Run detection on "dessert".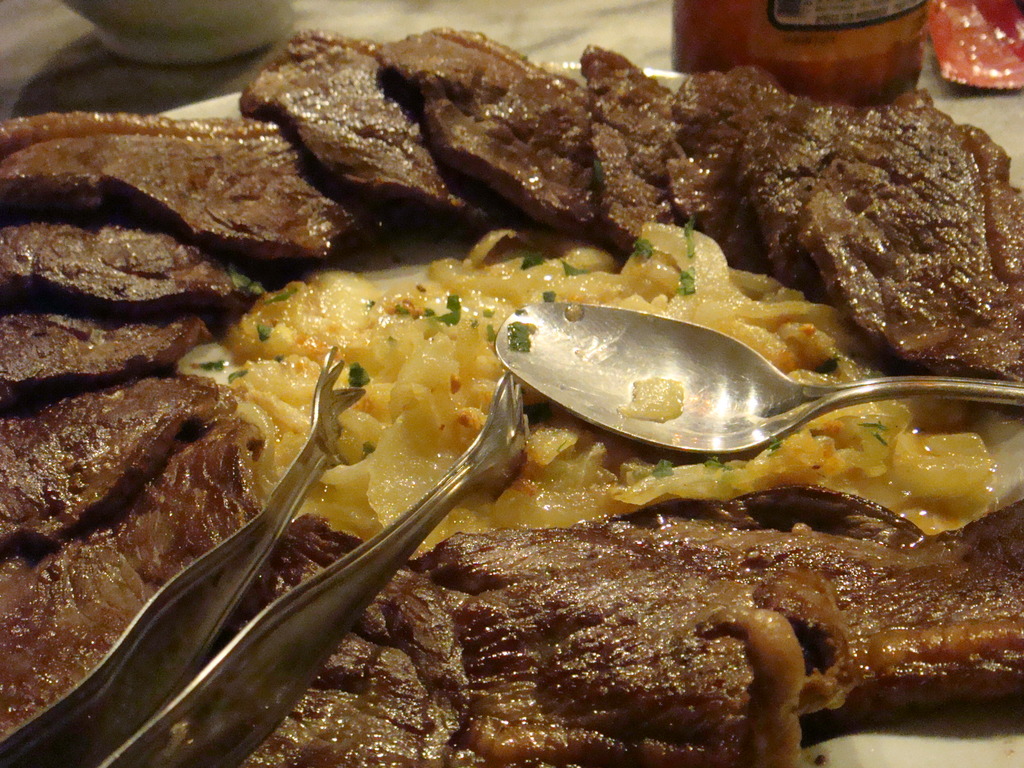
Result: (left=3, top=307, right=204, bottom=415).
